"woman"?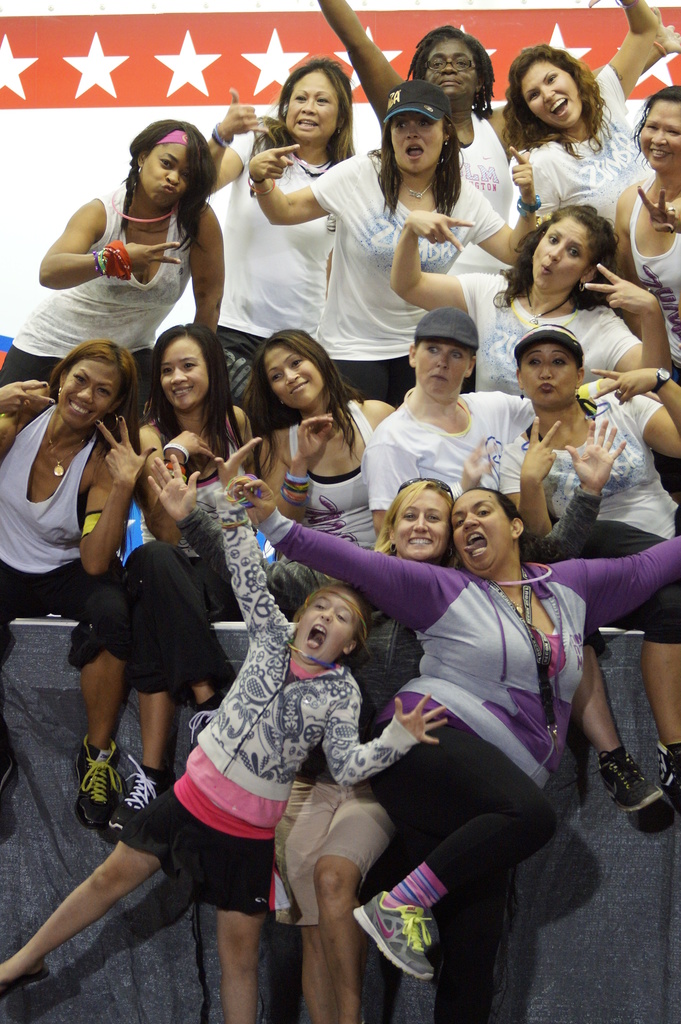
Rect(105, 321, 267, 836)
